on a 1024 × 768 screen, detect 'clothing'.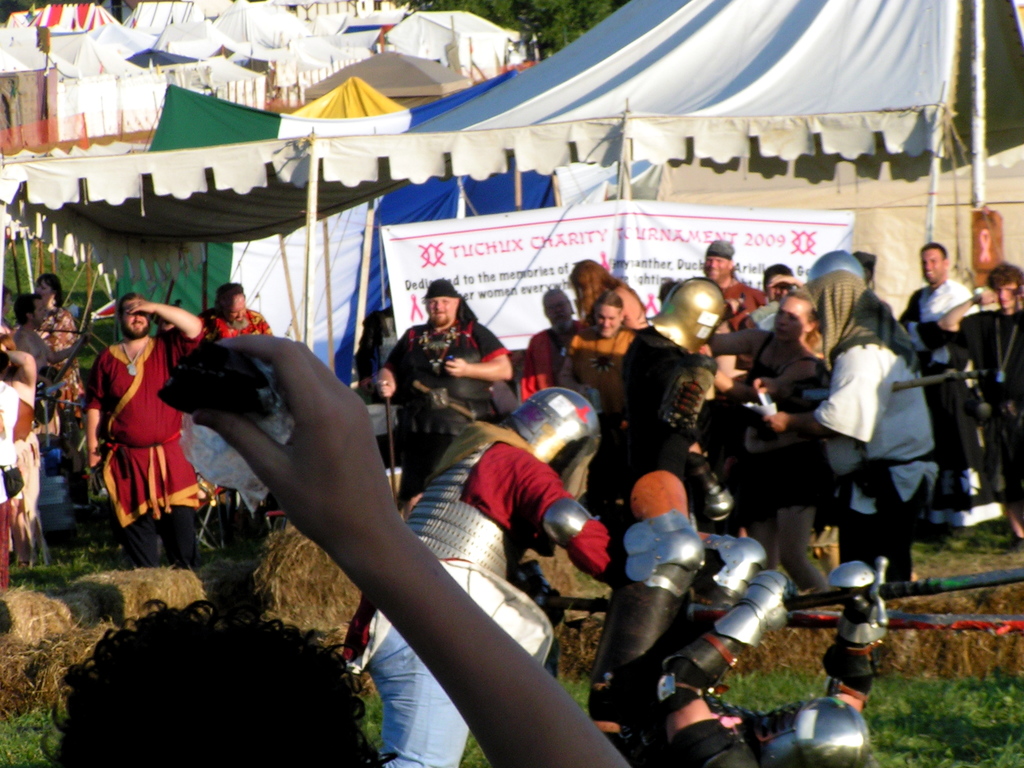
0 381 28 502.
